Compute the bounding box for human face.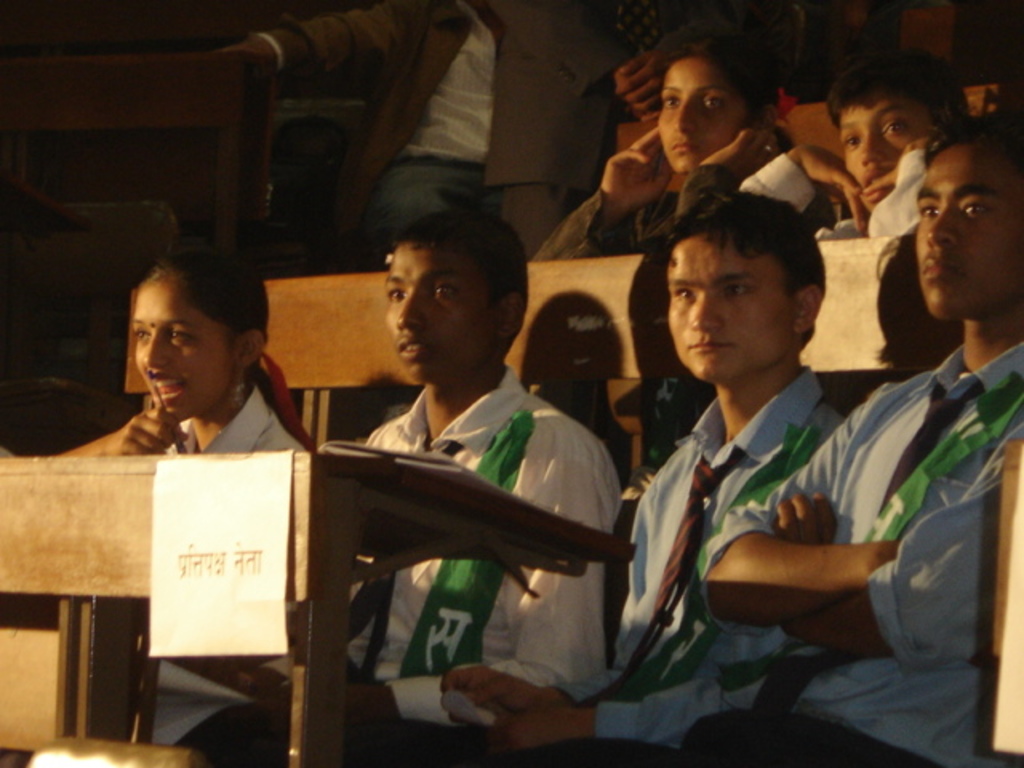
912/147/1022/323.
